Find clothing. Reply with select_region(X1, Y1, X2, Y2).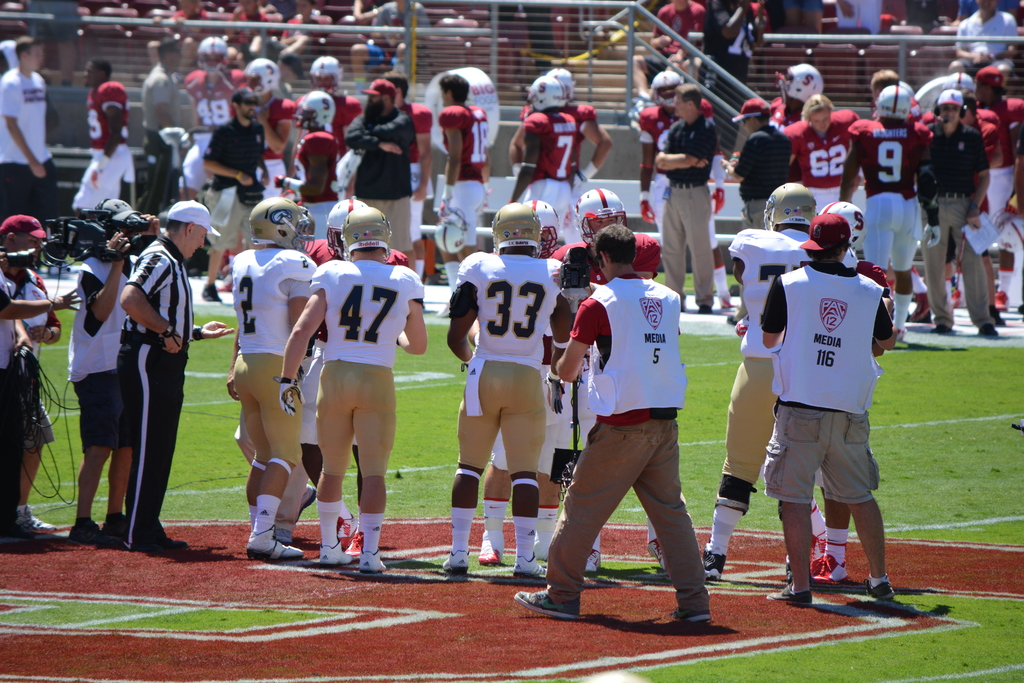
select_region(515, 513, 540, 555).
